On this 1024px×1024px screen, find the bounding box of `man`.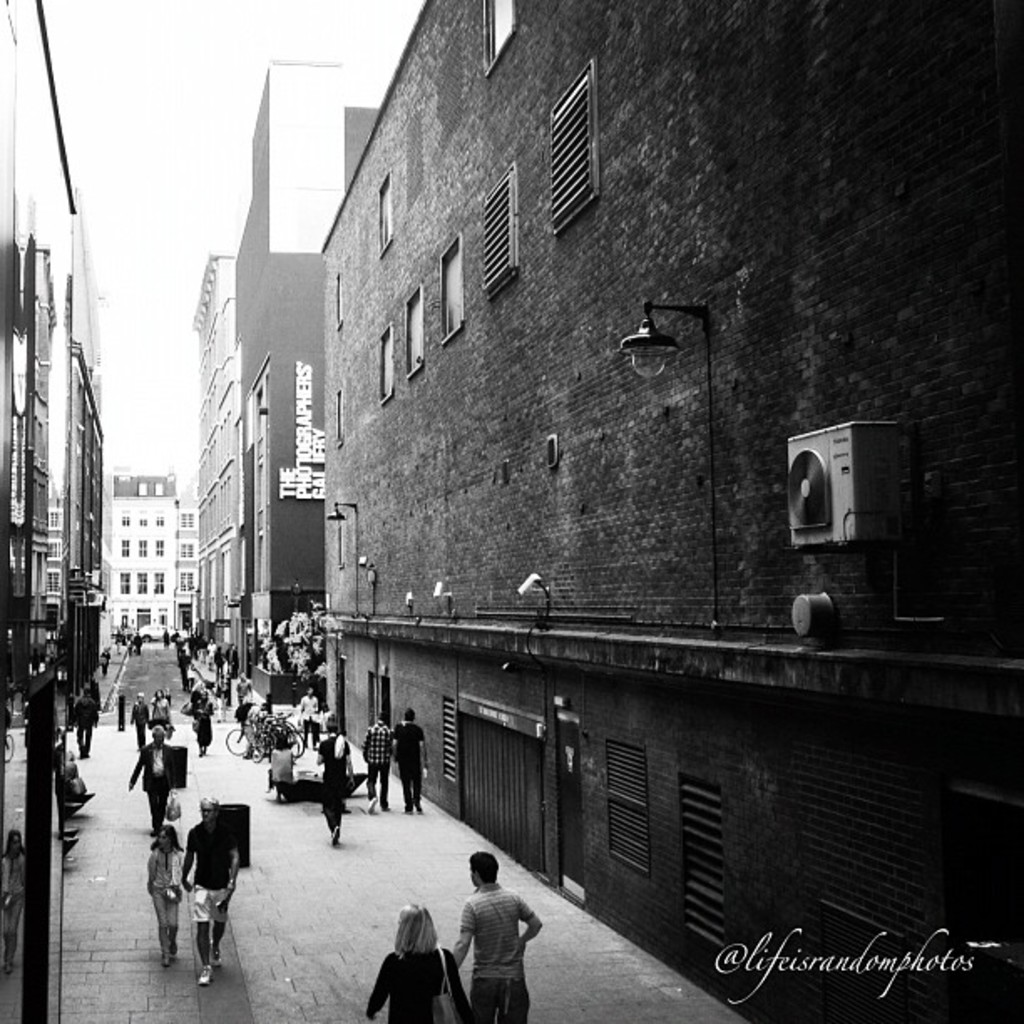
Bounding box: (70,686,104,758).
